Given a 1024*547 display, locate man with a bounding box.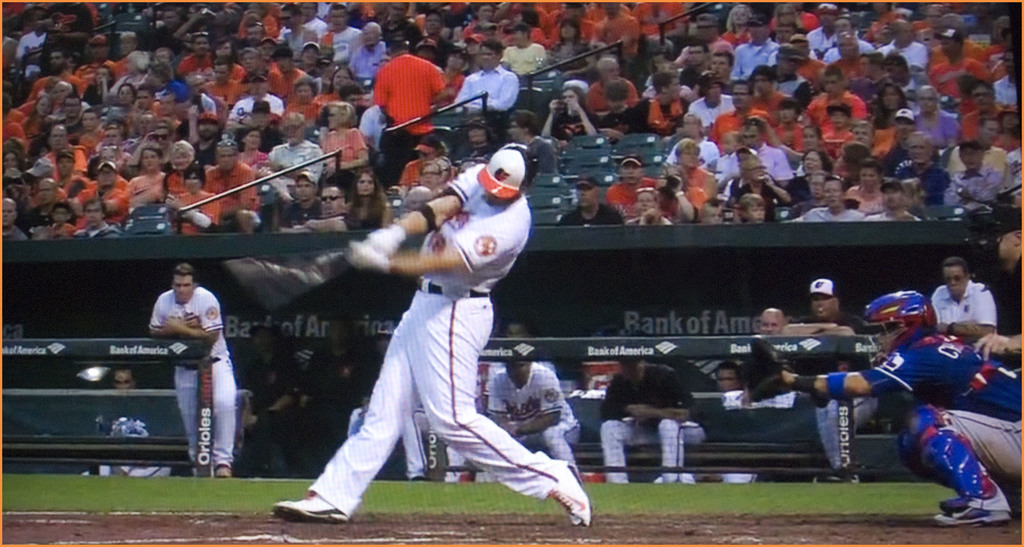
Located: {"x1": 797, "y1": 4, "x2": 836, "y2": 66}.
